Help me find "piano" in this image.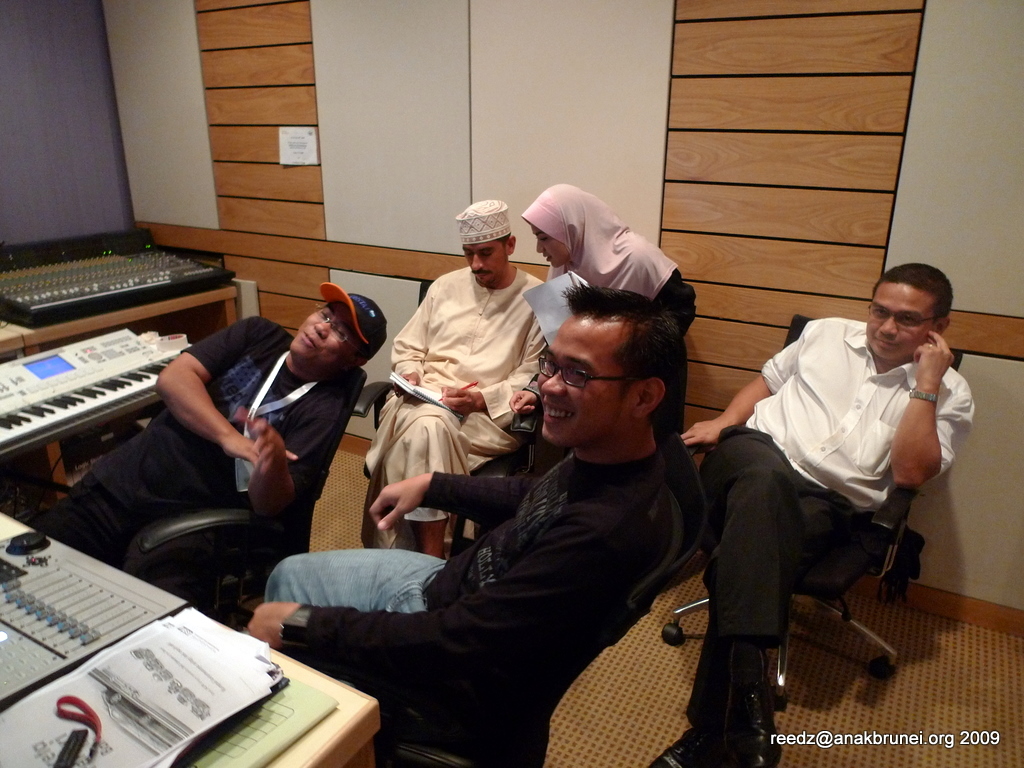
Found it: detection(0, 327, 181, 533).
